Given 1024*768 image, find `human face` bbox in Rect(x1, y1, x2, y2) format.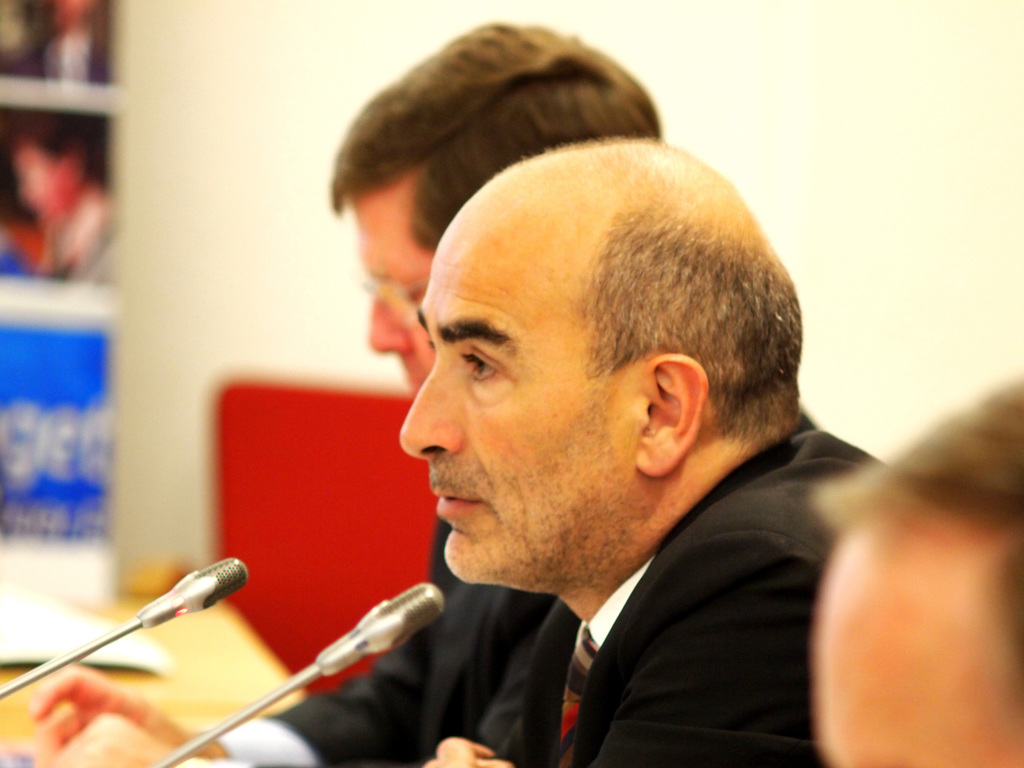
Rect(9, 143, 83, 228).
